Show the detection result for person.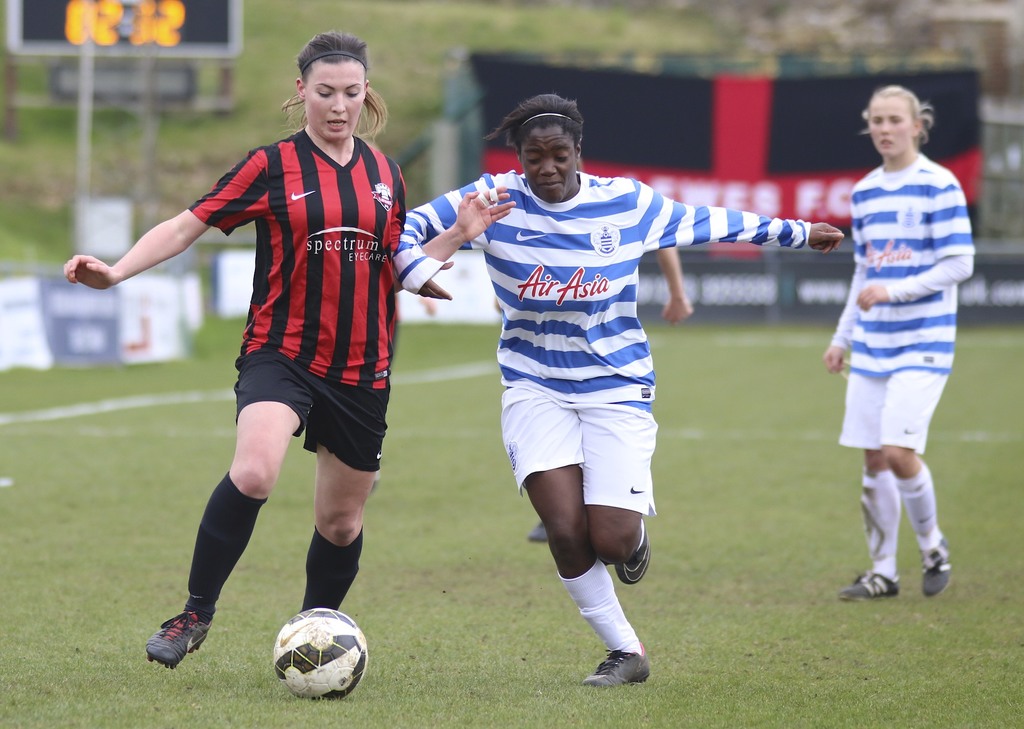
<box>56,27,417,683</box>.
